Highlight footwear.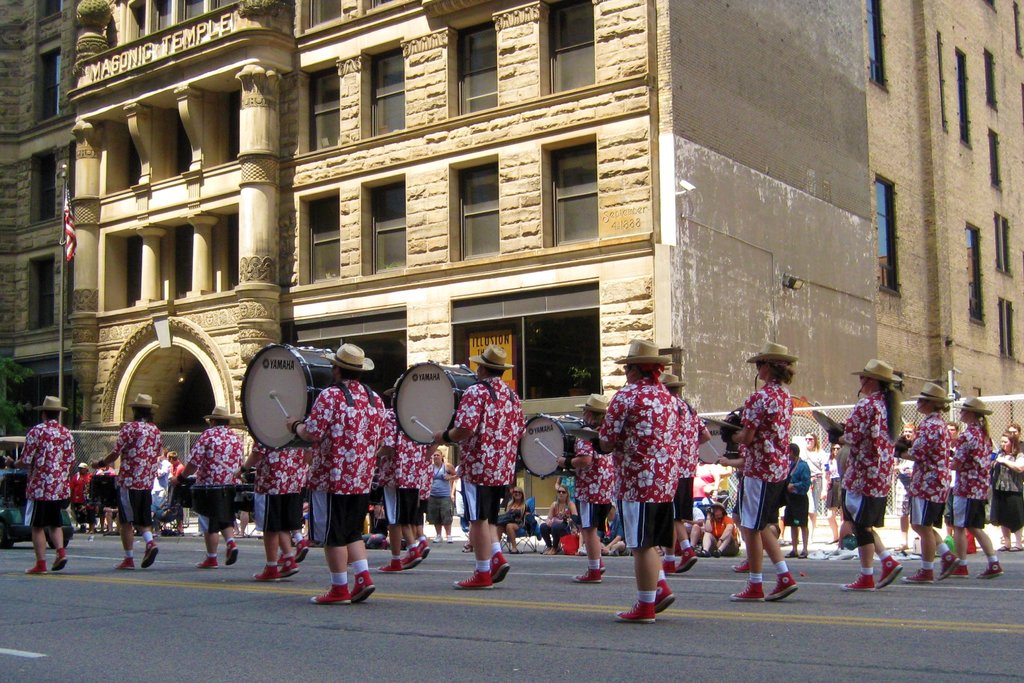
Highlighted region: {"left": 282, "top": 554, "right": 296, "bottom": 575}.
